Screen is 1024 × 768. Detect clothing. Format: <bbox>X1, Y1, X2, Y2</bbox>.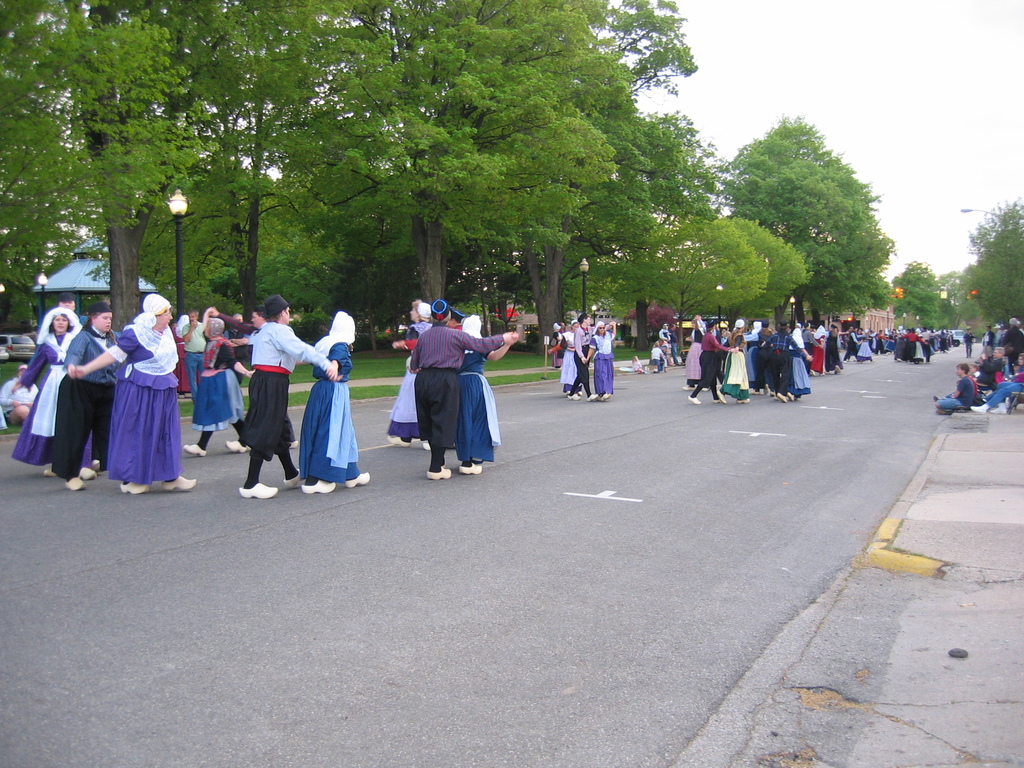
<bbox>963, 331, 975, 356</bbox>.
